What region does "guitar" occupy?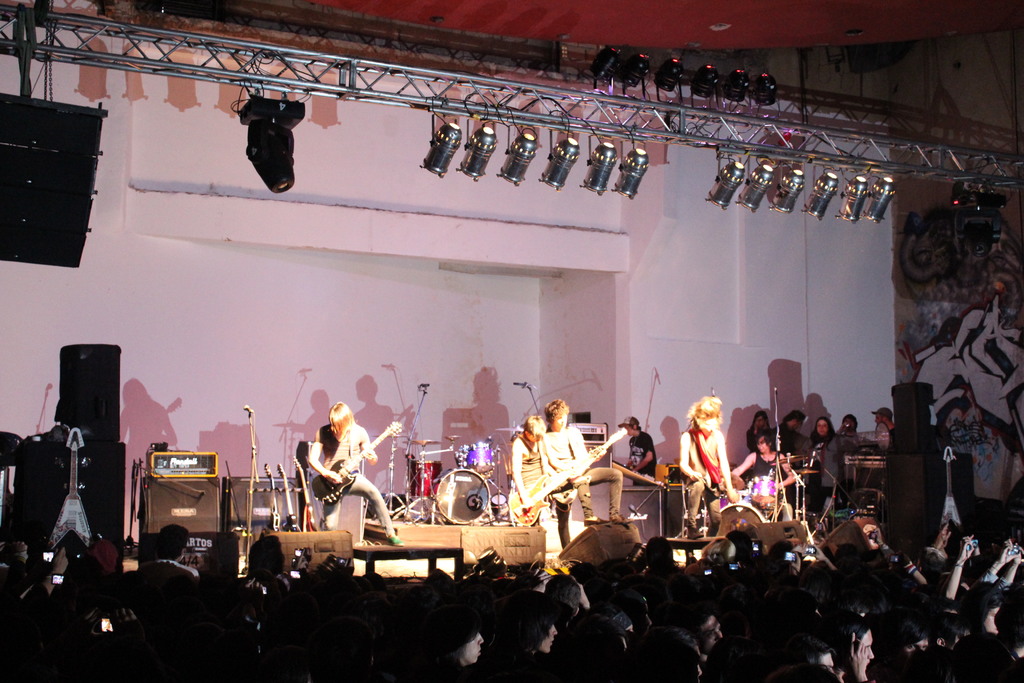
(x1=292, y1=456, x2=316, y2=532).
